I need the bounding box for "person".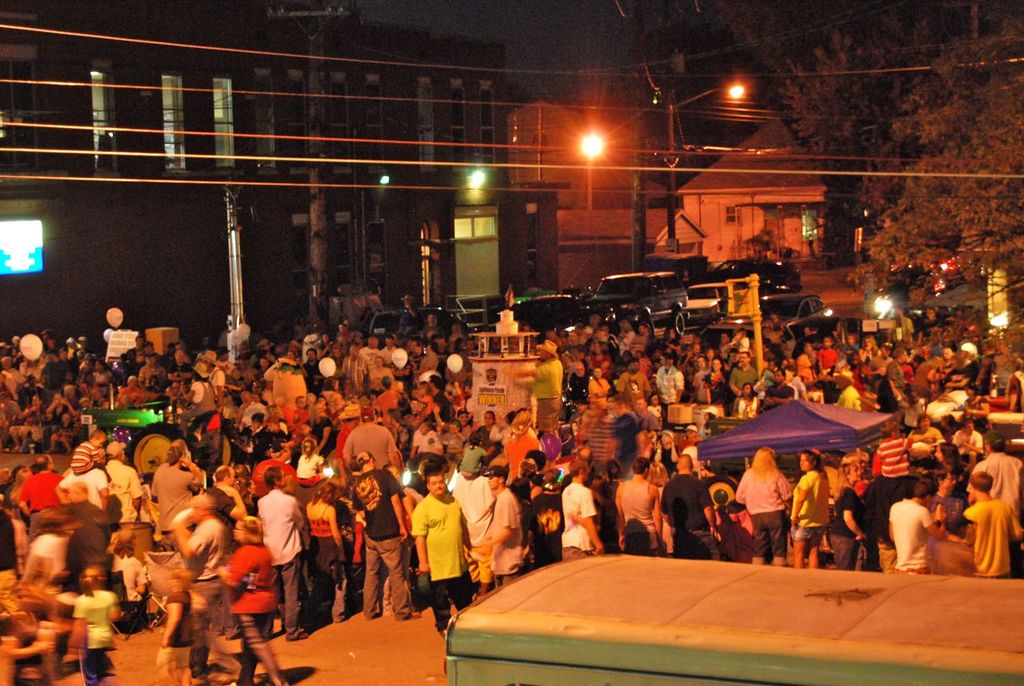
Here it is: [left=94, top=434, right=150, bottom=547].
